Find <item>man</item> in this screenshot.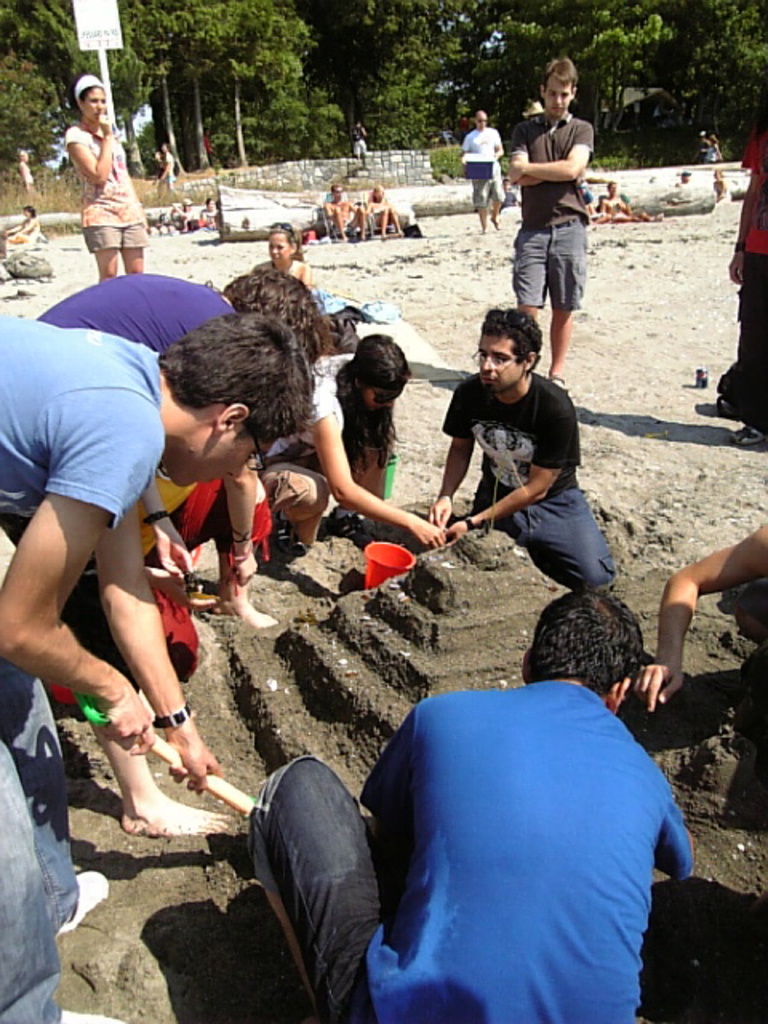
The bounding box for <item>man</item> is {"left": 26, "top": 267, "right": 326, "bottom": 584}.
